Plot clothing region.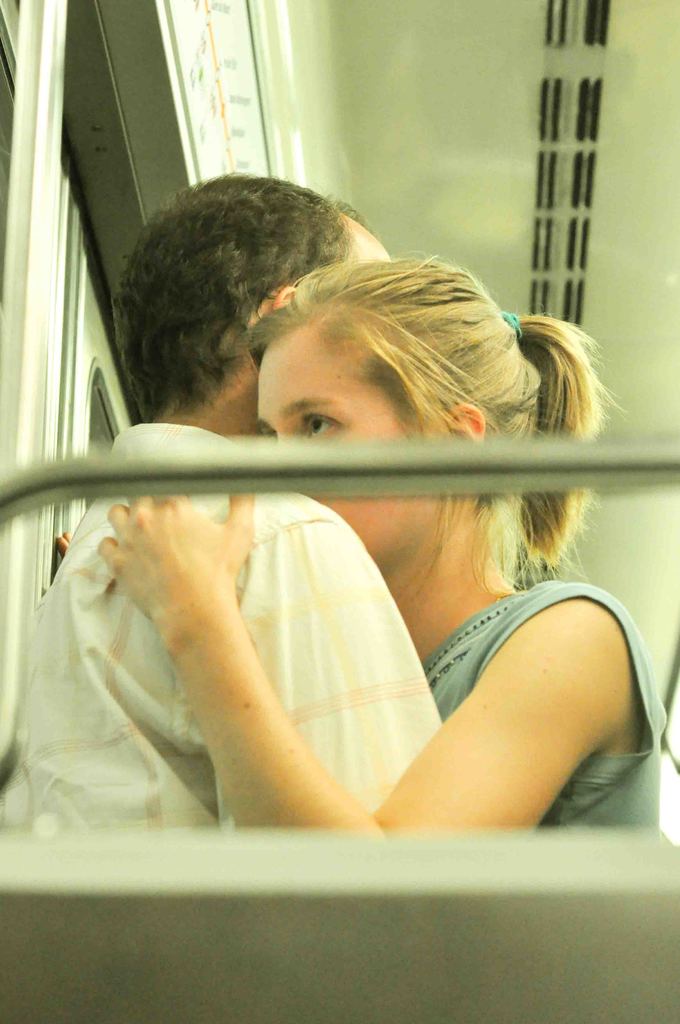
Plotted at (17, 469, 516, 857).
